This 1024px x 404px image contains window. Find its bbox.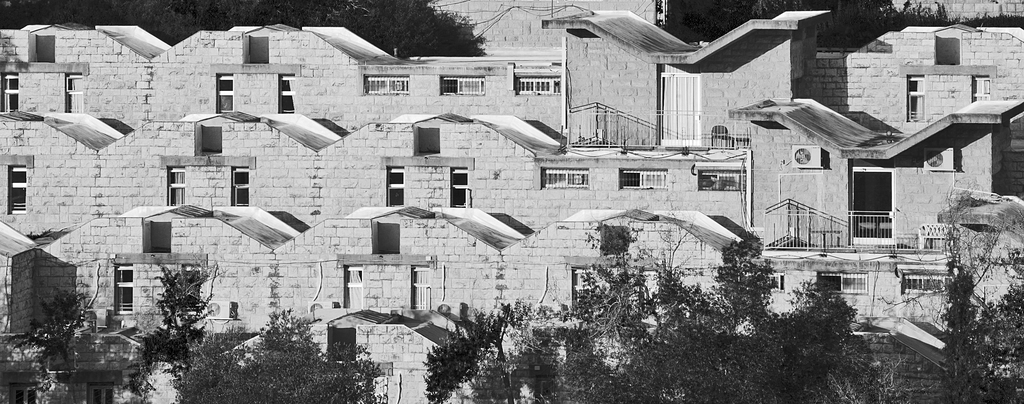
box=[698, 170, 744, 190].
